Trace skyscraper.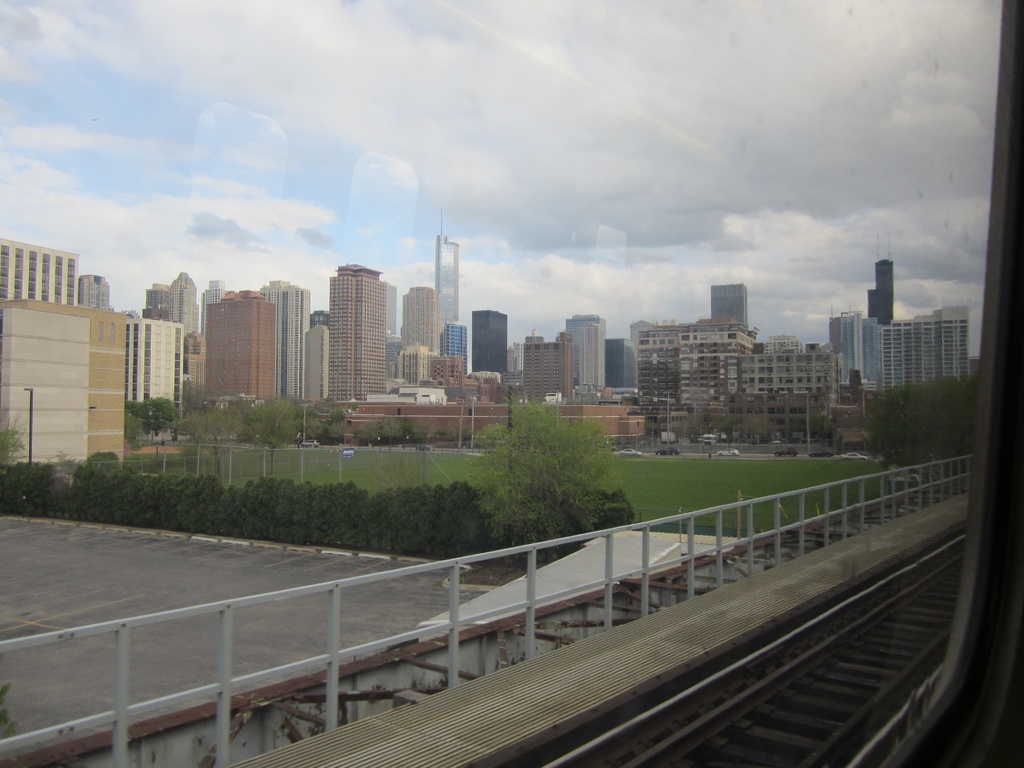
Traced to <bbox>582, 323, 607, 397</bbox>.
